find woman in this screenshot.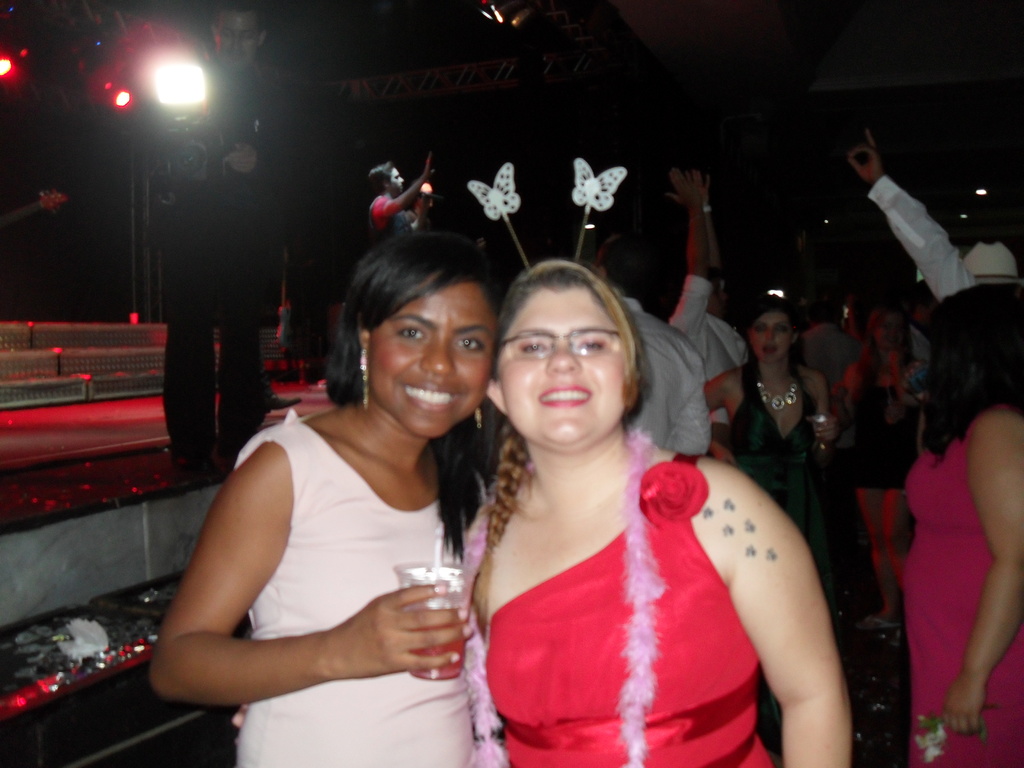
The bounding box for woman is (x1=152, y1=228, x2=518, y2=745).
